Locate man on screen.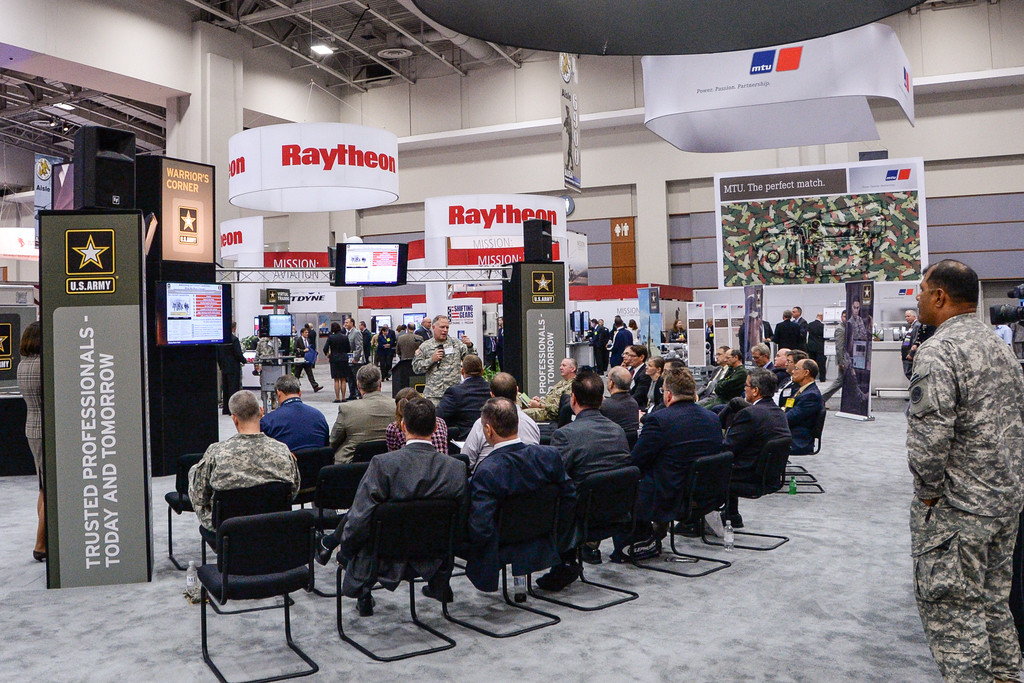
On screen at [792, 308, 808, 348].
